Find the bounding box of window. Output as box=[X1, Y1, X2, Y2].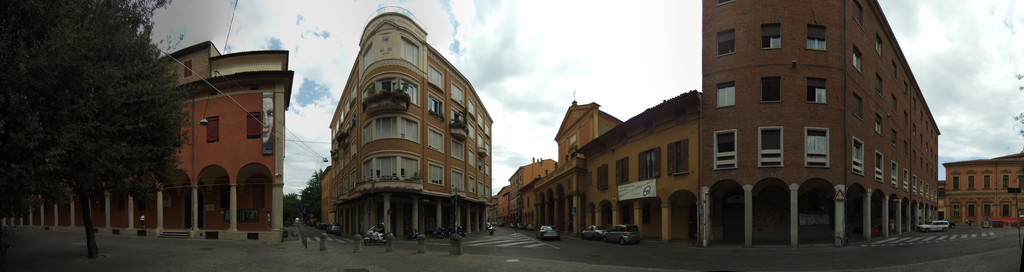
box=[904, 167, 909, 191].
